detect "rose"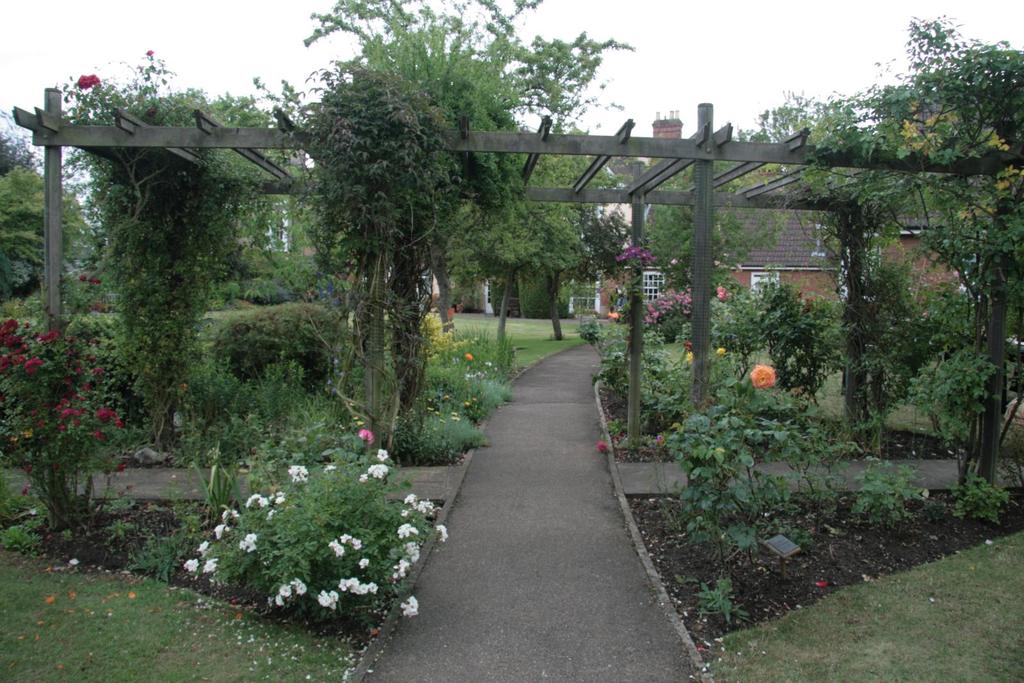
597, 440, 609, 452
